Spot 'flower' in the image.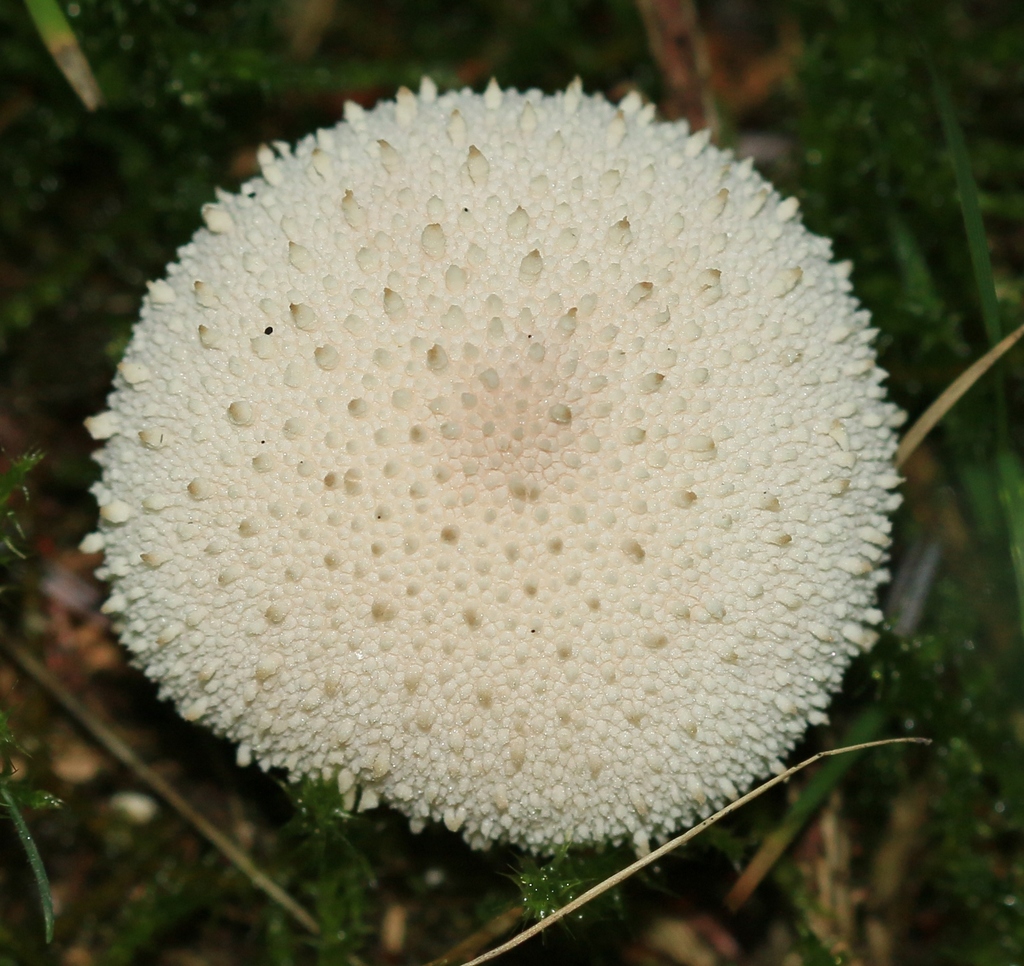
'flower' found at {"left": 72, "top": 69, "right": 900, "bottom": 833}.
